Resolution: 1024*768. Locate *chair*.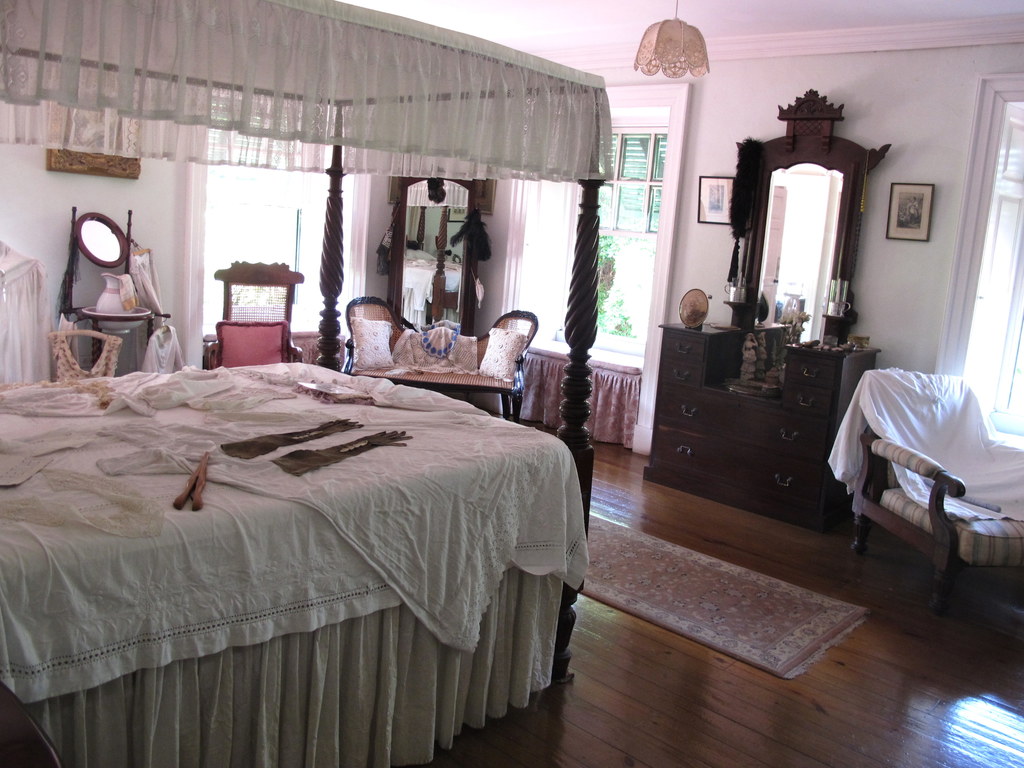
bbox=(196, 258, 307, 372).
